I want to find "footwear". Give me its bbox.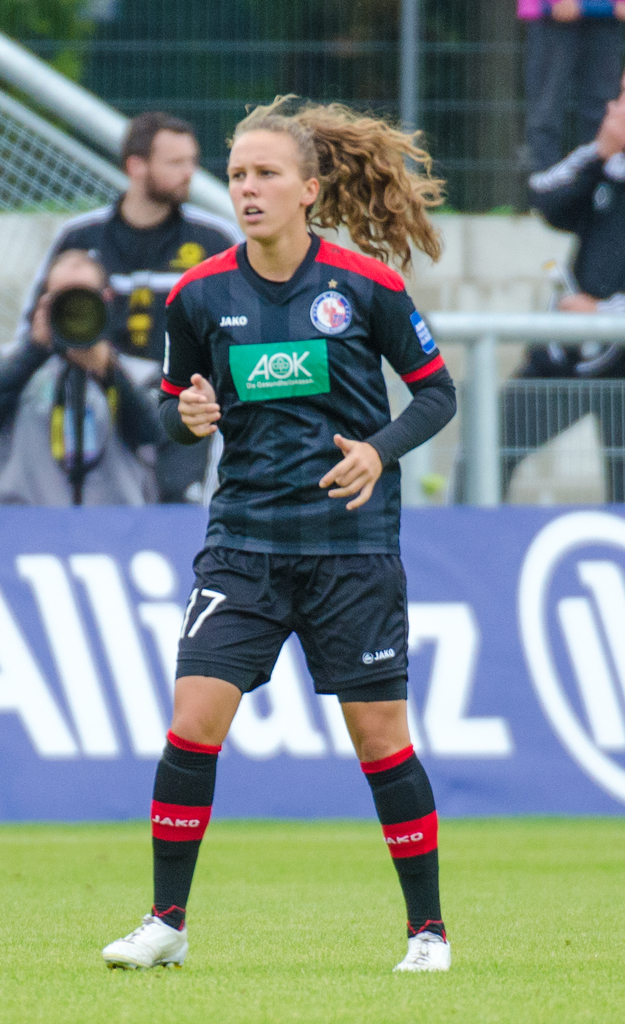
[392, 927, 459, 979].
